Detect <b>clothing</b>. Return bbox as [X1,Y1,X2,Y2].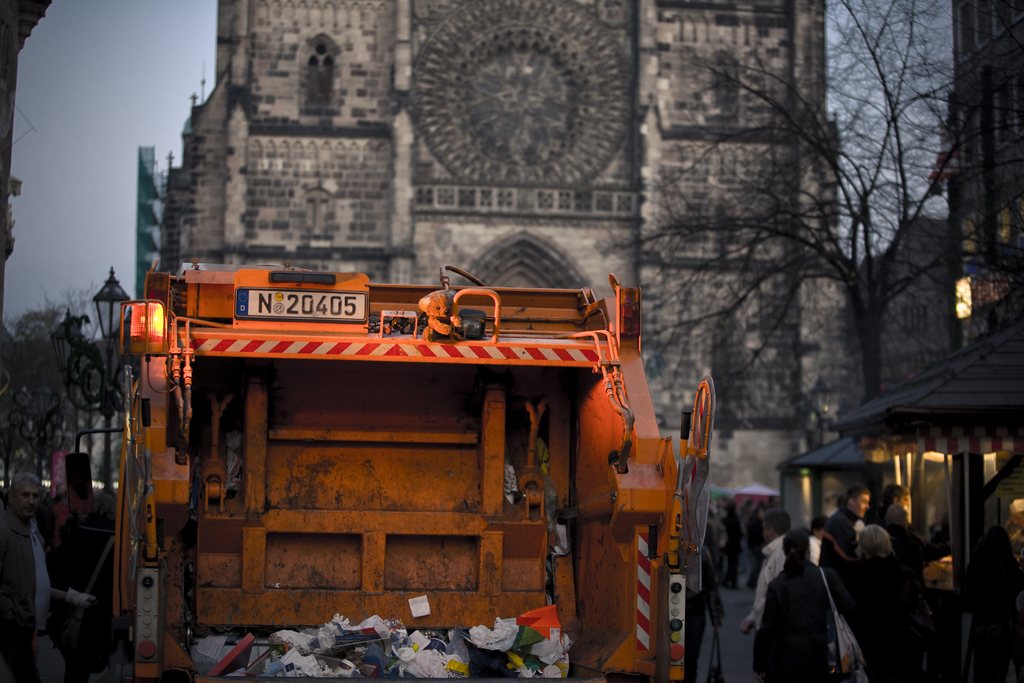
[0,502,60,682].
